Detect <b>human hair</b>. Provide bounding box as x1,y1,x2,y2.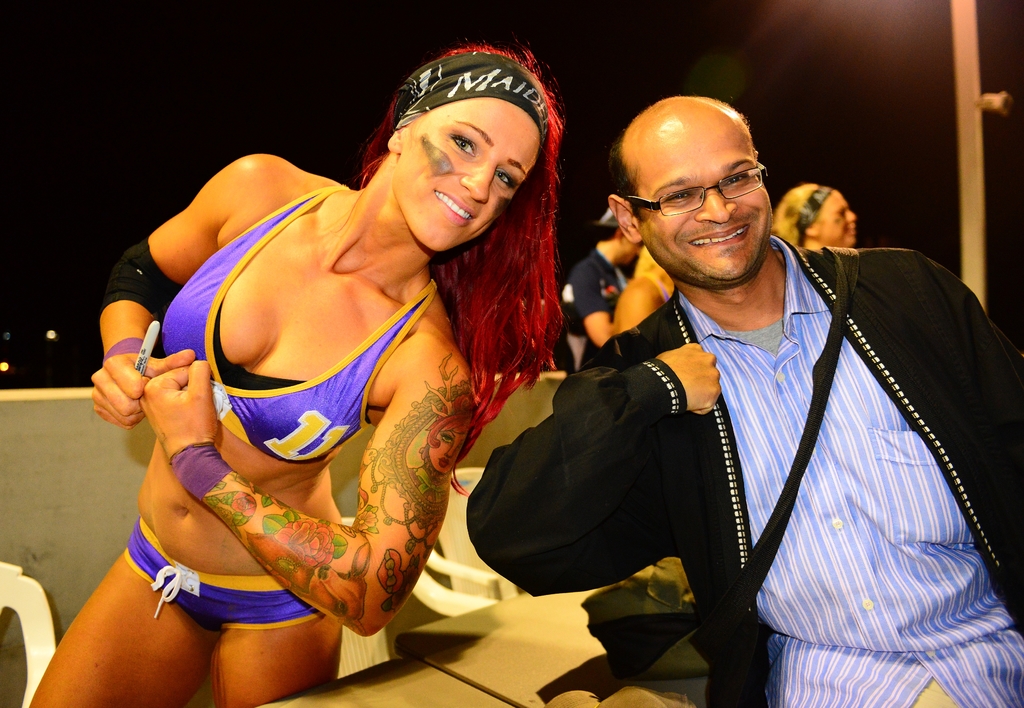
614,149,648,227.
